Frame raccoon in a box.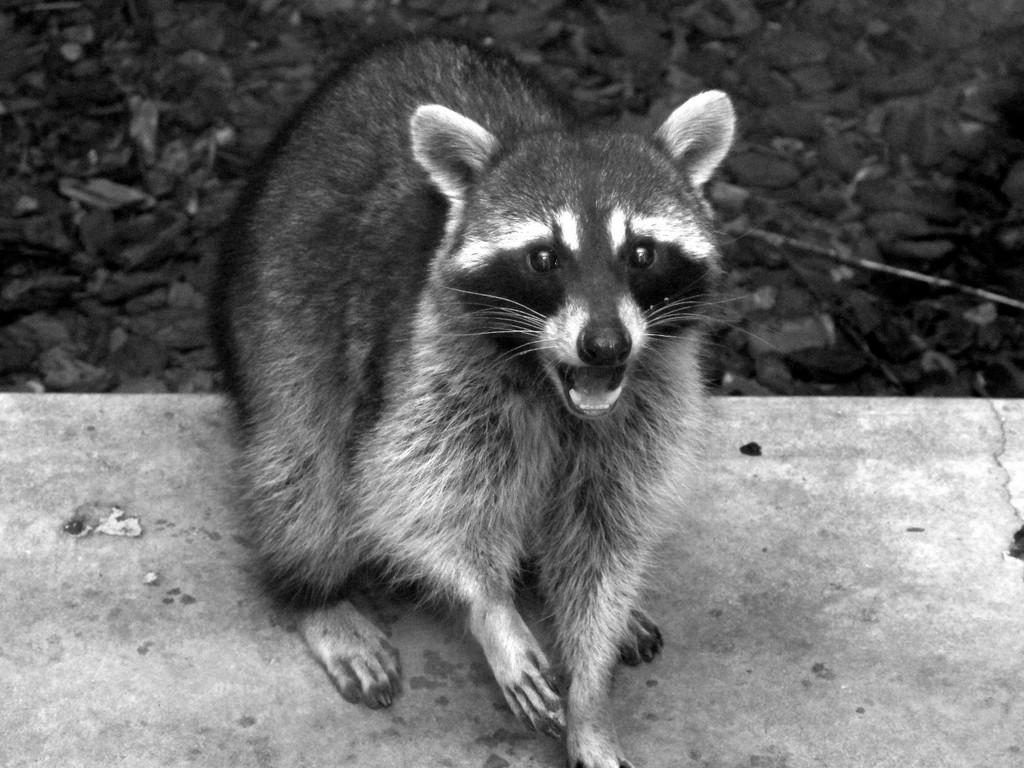
203 34 779 767.
